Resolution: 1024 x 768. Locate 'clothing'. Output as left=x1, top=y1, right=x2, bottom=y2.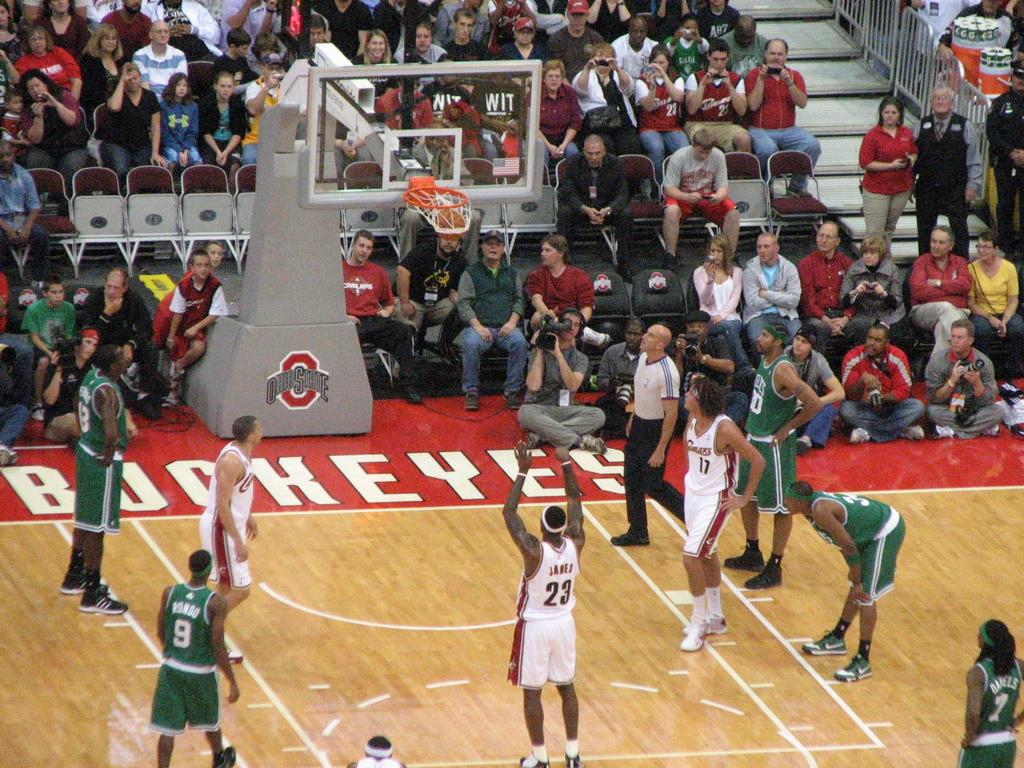
left=739, top=352, right=804, bottom=516.
